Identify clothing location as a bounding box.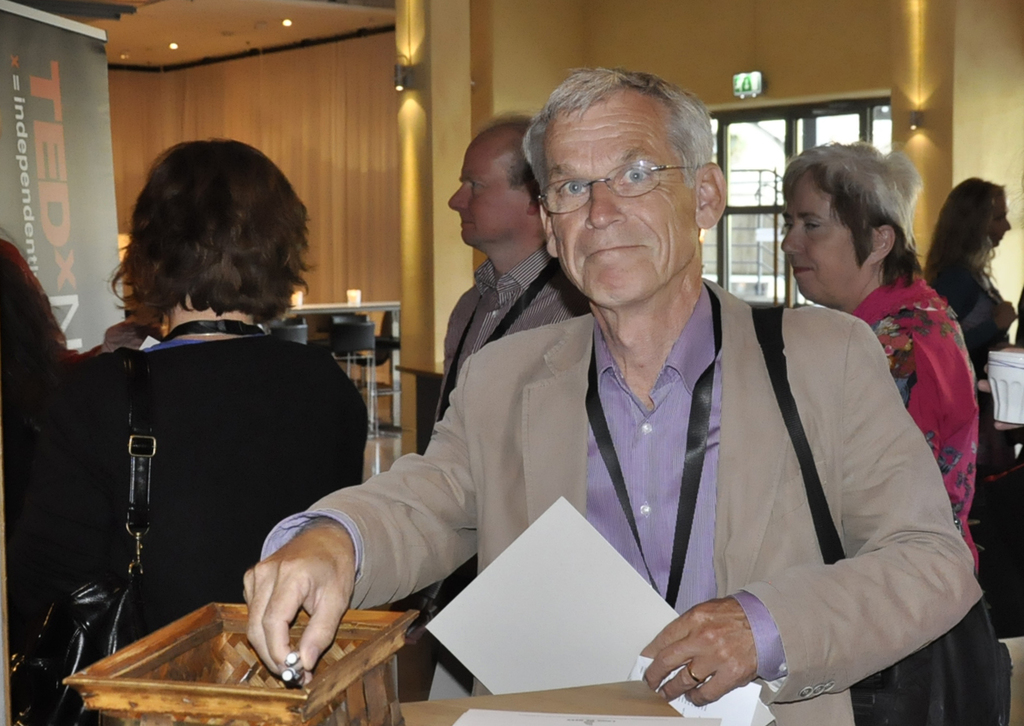
[left=432, top=245, right=583, bottom=428].
